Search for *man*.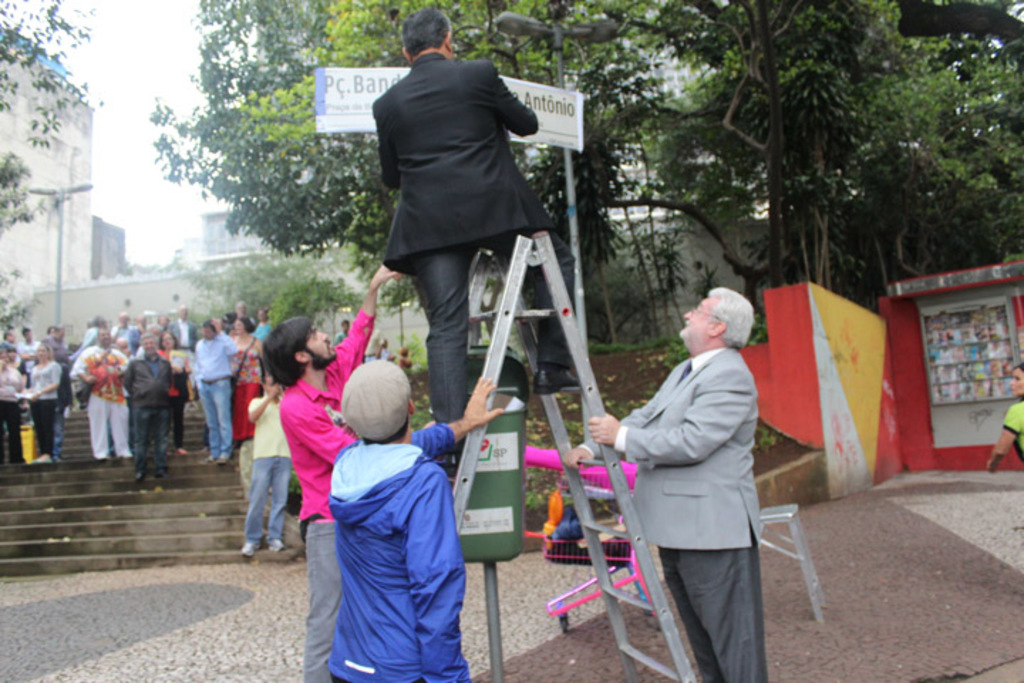
Found at <bbox>191, 316, 238, 465</bbox>.
